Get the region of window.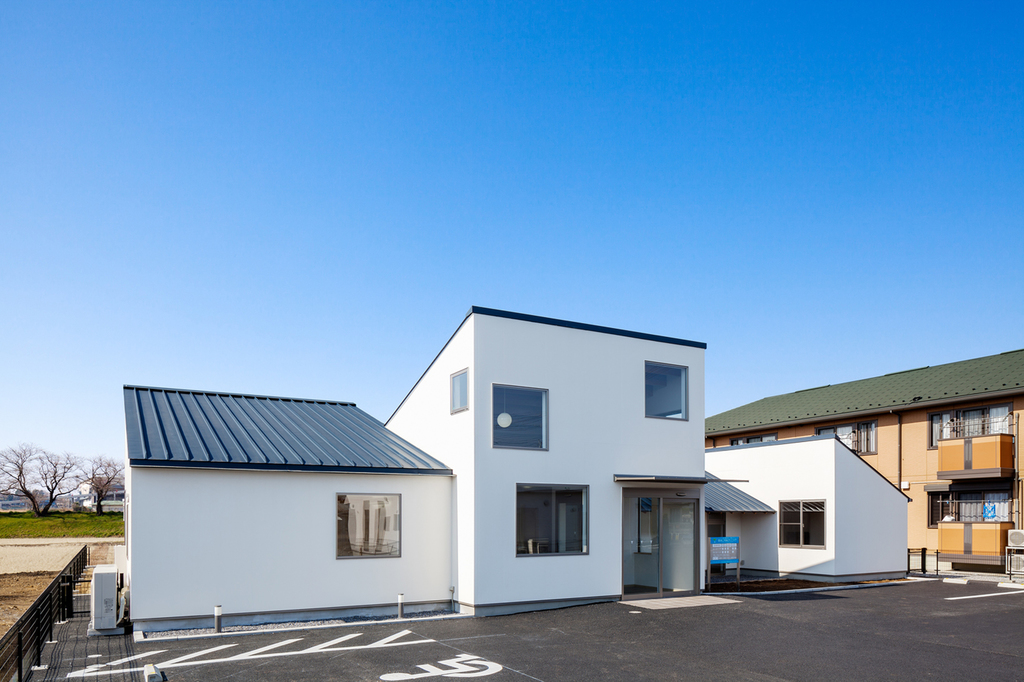
(x1=770, y1=493, x2=824, y2=553).
